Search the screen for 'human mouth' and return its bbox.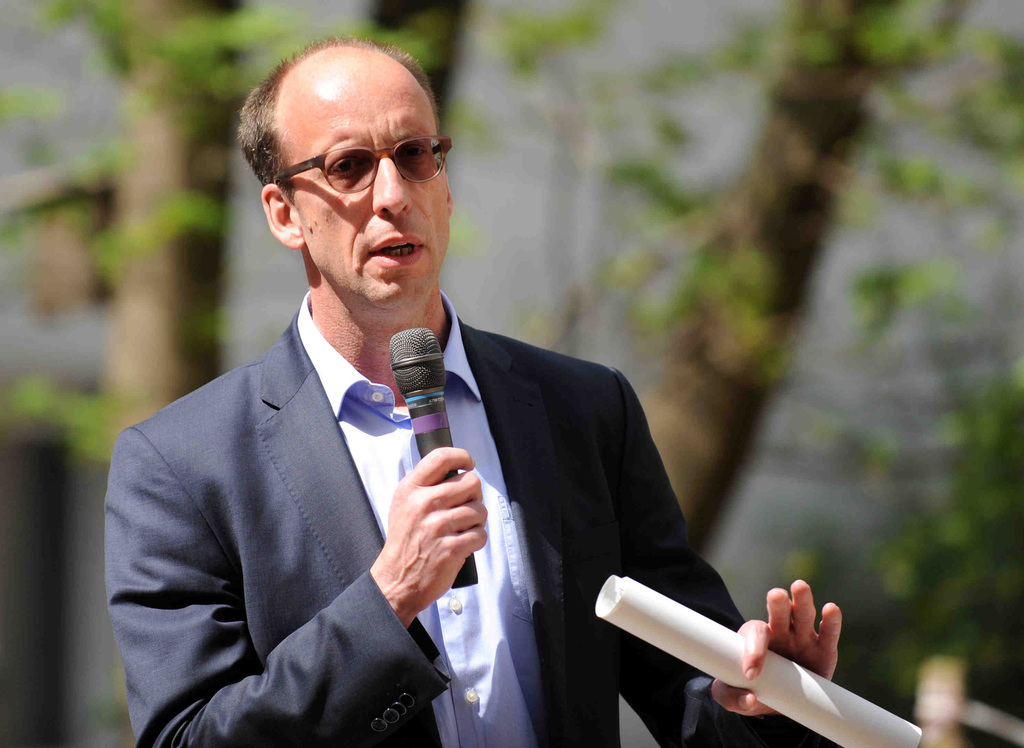
Found: <region>364, 224, 432, 273</region>.
